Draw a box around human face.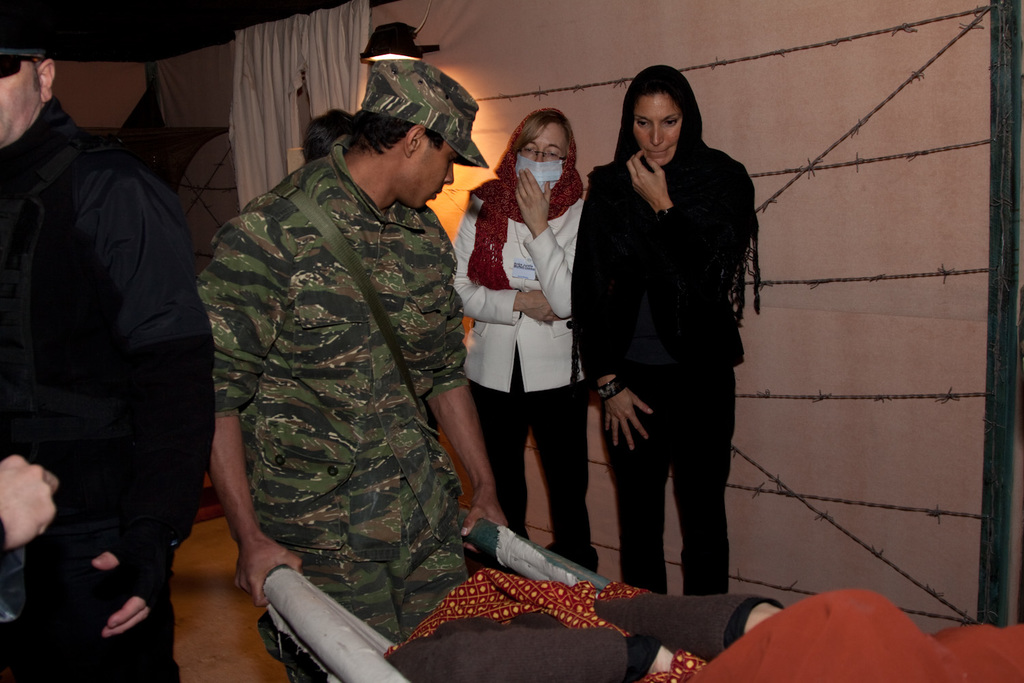
bbox=(627, 89, 687, 167).
